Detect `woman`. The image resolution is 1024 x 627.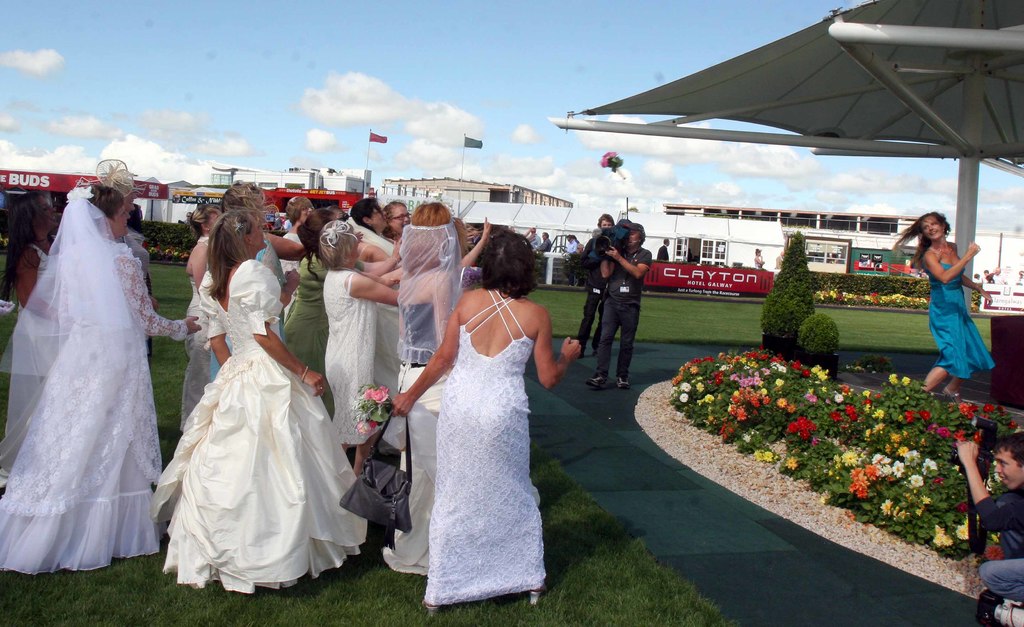
[147,221,376,598].
